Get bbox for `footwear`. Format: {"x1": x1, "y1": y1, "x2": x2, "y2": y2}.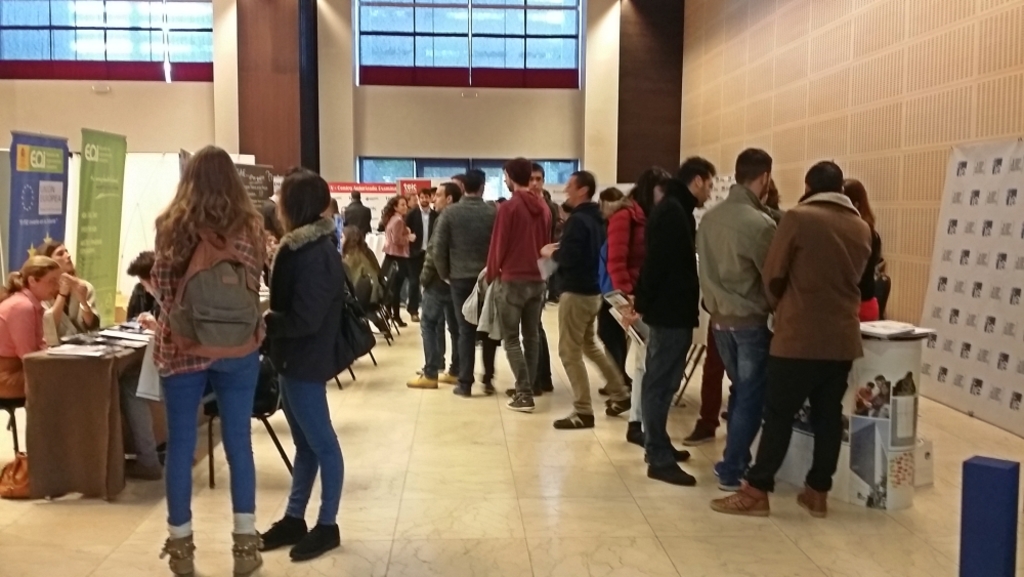
{"x1": 506, "y1": 396, "x2": 534, "y2": 411}.
